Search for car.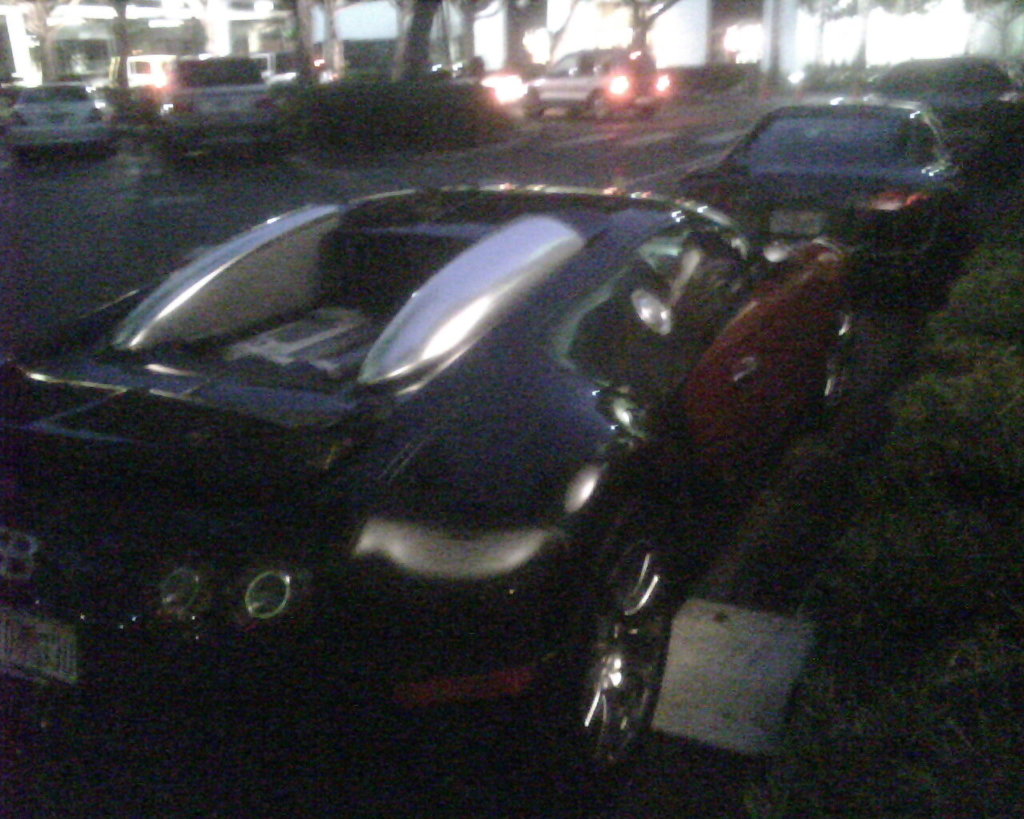
Found at <bbox>527, 45, 669, 110</bbox>.
